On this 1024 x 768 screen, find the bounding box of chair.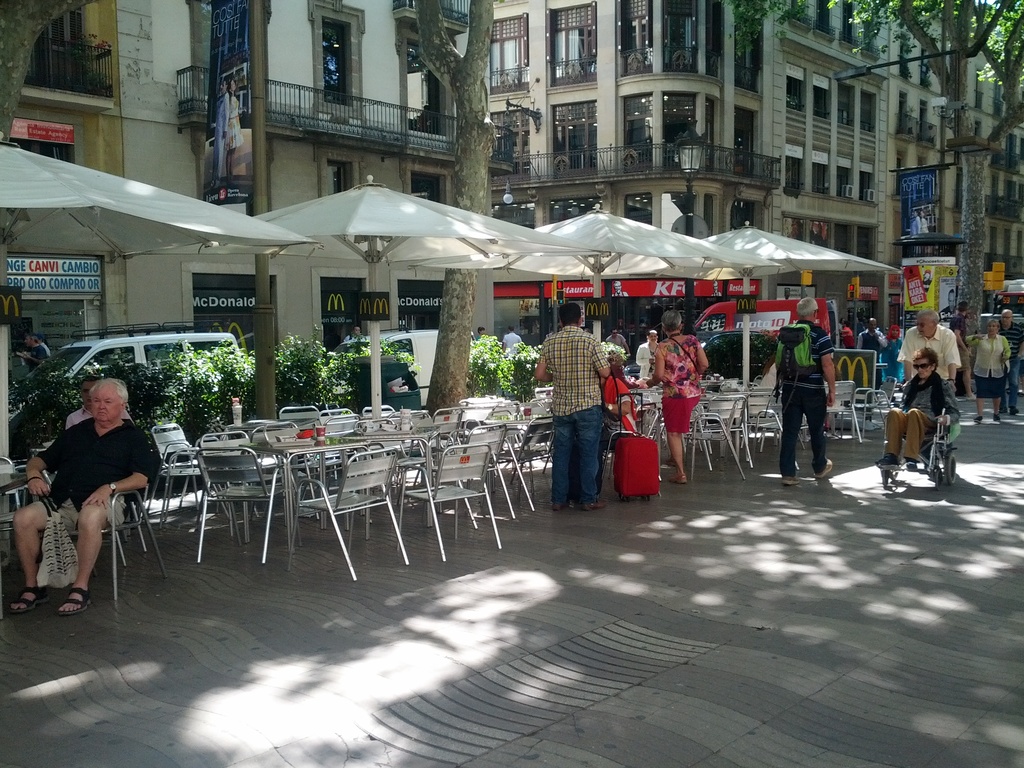
Bounding box: 689 401 742 479.
